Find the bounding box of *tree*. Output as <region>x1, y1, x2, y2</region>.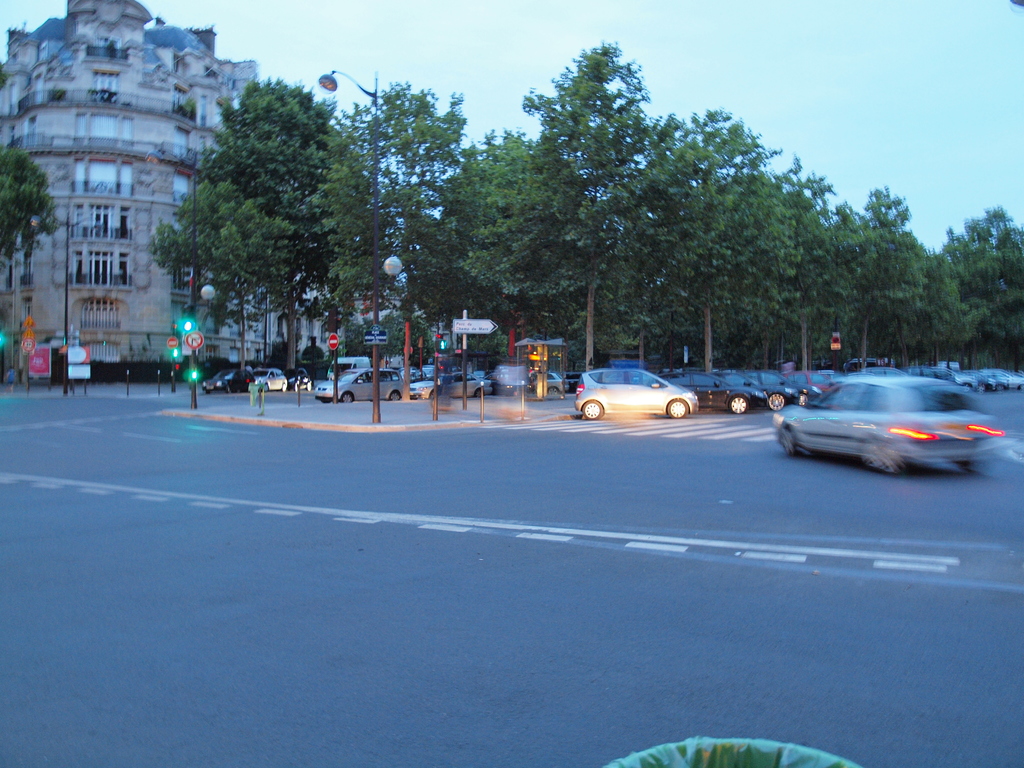
<region>148, 180, 289, 373</region>.
